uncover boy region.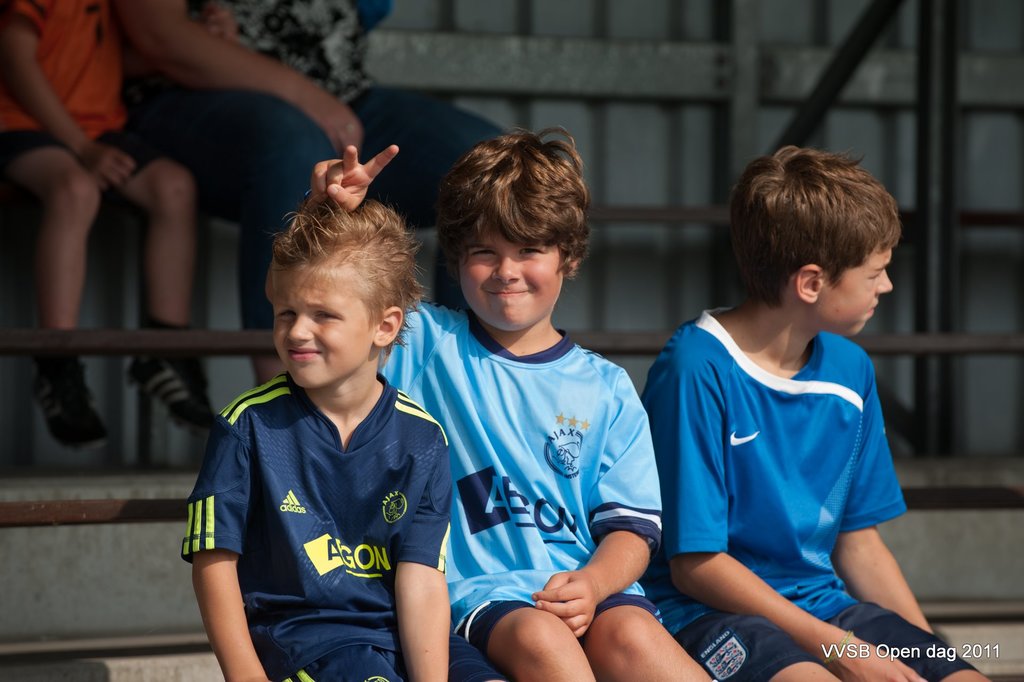
Uncovered: box=[629, 151, 930, 645].
